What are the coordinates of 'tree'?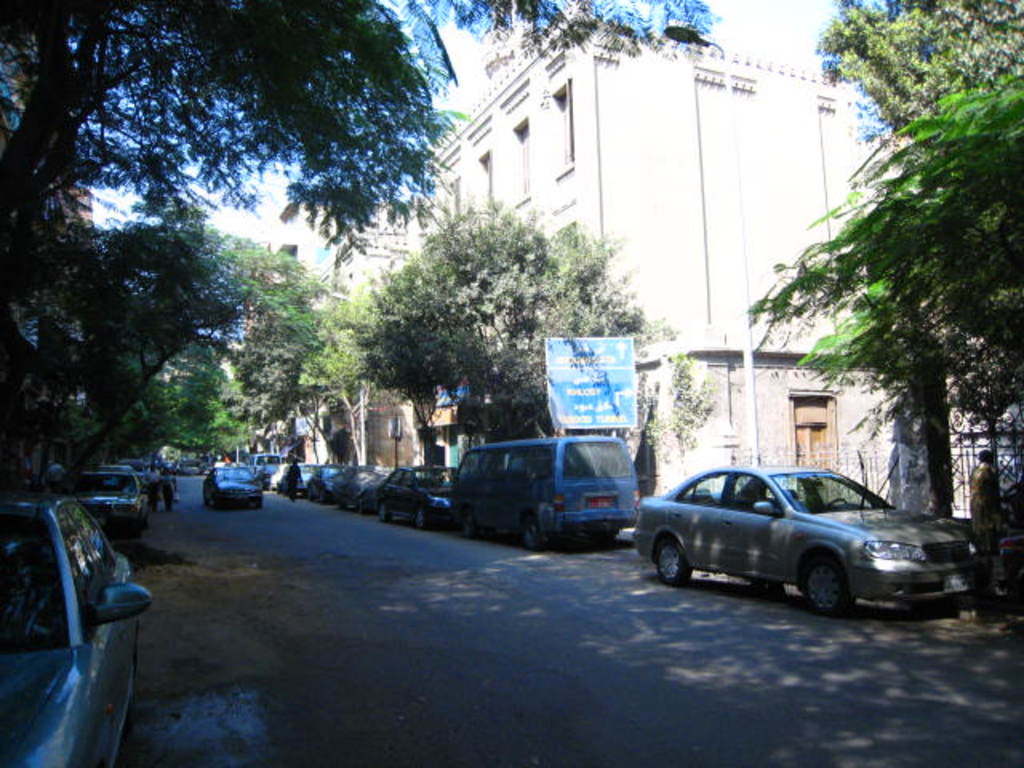
757, 69, 1016, 526.
